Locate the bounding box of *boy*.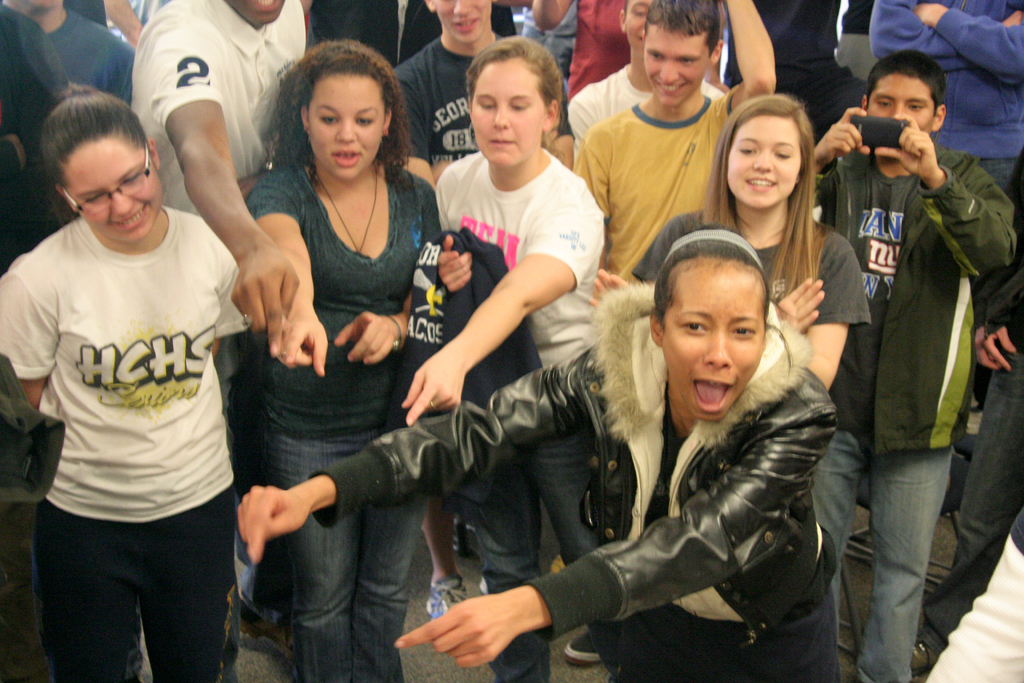
Bounding box: 813/52/1021/682.
